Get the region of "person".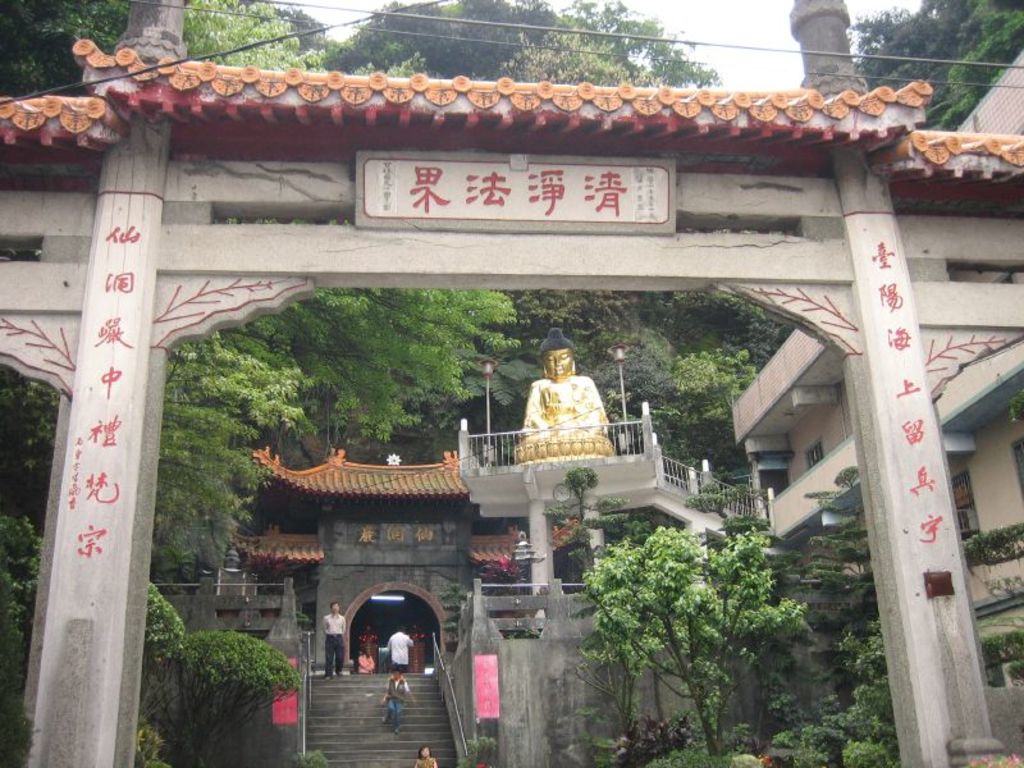
{"left": 380, "top": 671, "right": 410, "bottom": 731}.
